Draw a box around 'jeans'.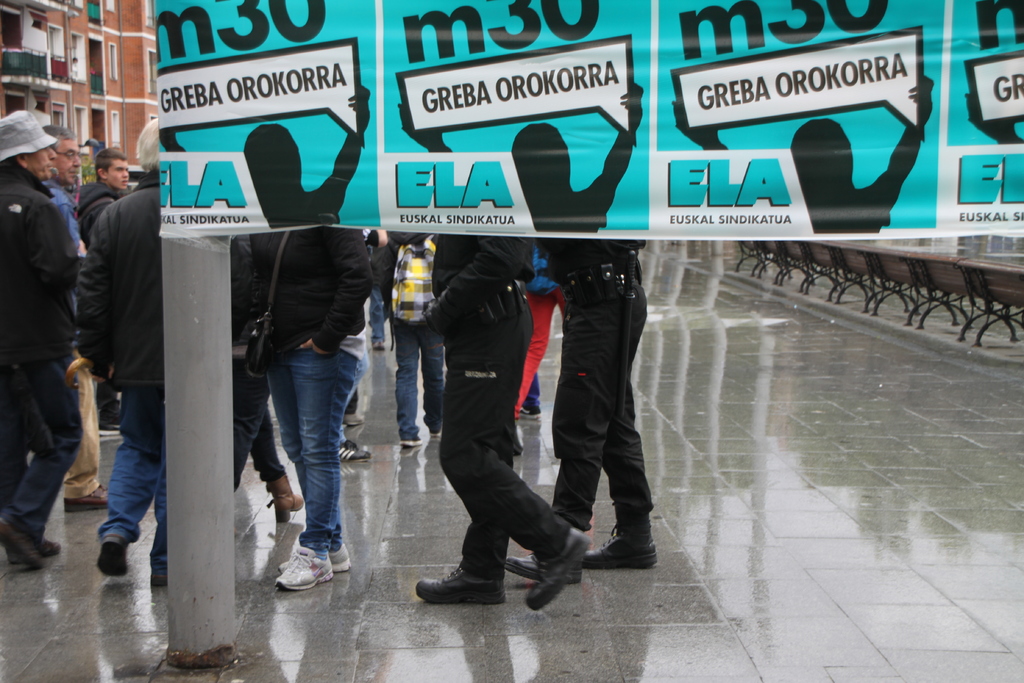
<box>394,324,444,441</box>.
